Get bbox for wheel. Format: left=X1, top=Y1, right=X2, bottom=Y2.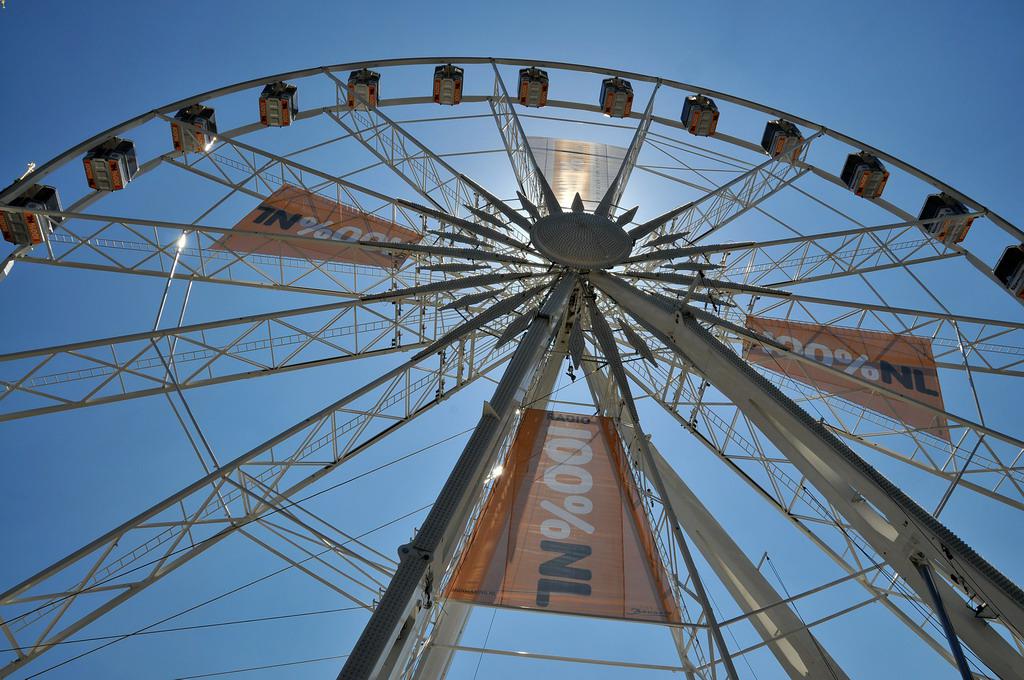
left=0, top=58, right=1023, bottom=679.
